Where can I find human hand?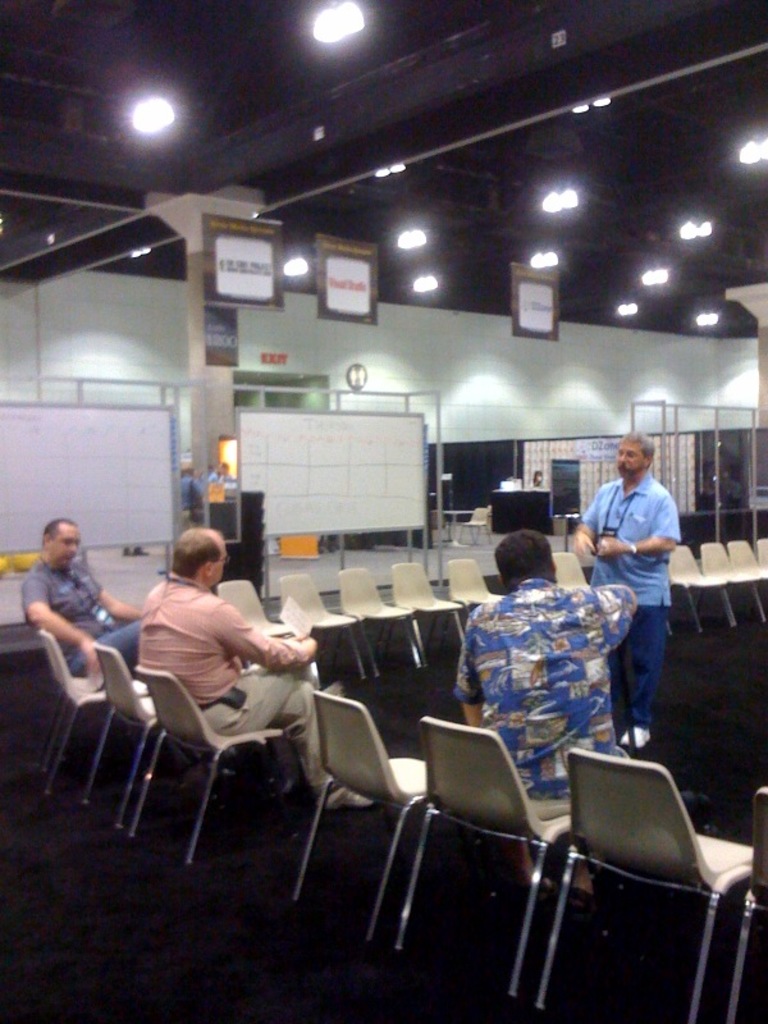
You can find it at [573, 531, 593, 553].
